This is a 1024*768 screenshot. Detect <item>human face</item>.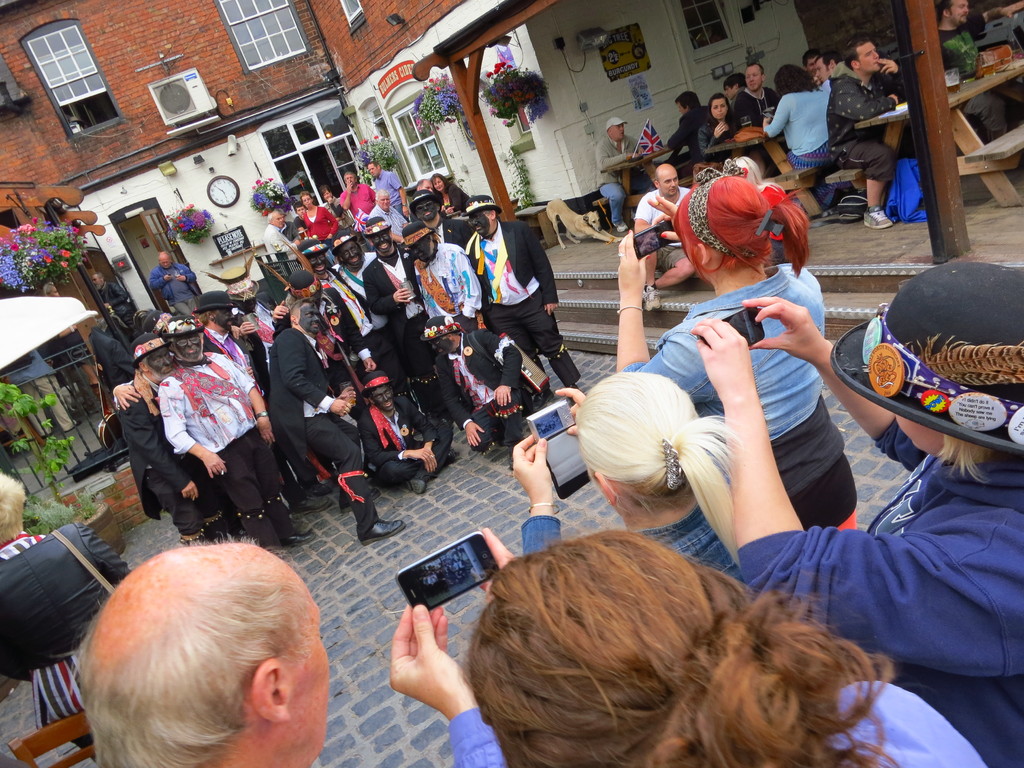
(90,275,100,287).
